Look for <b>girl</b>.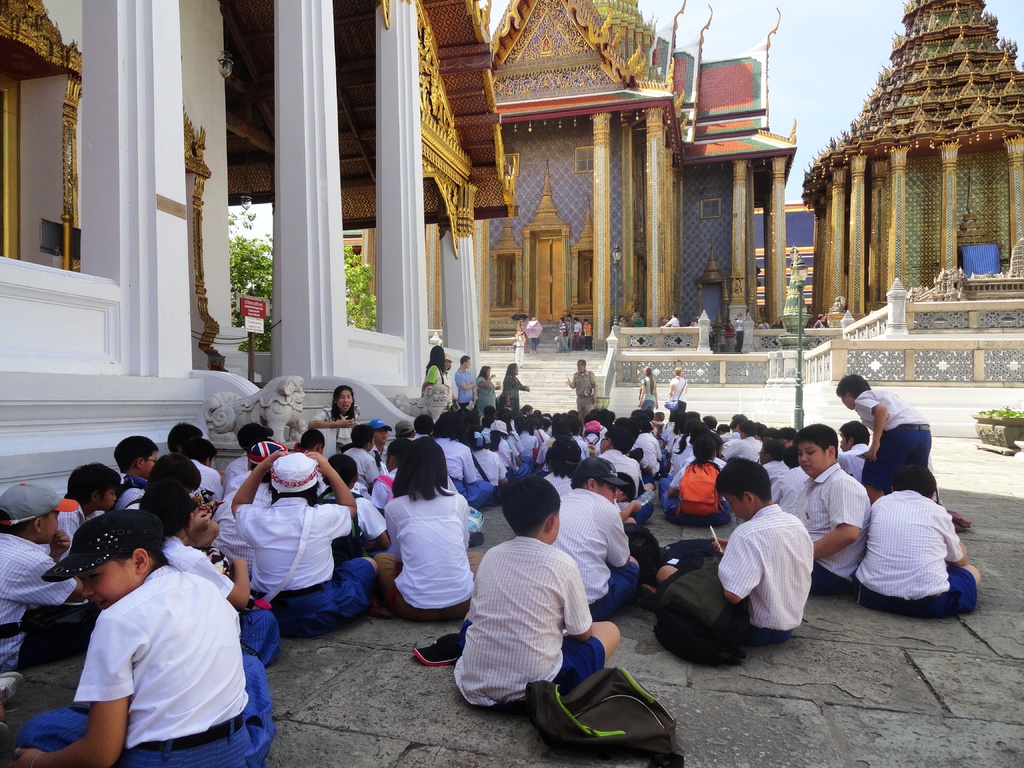
Found: 656/435/732/524.
